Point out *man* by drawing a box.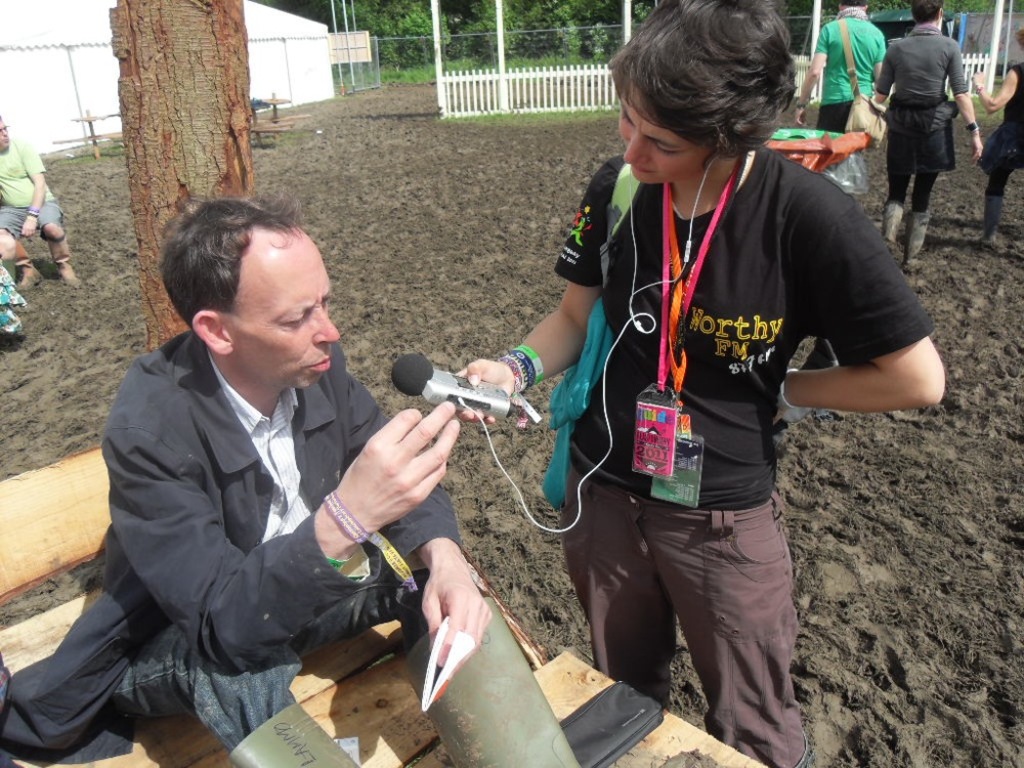
<bbox>783, 0, 885, 125</bbox>.
